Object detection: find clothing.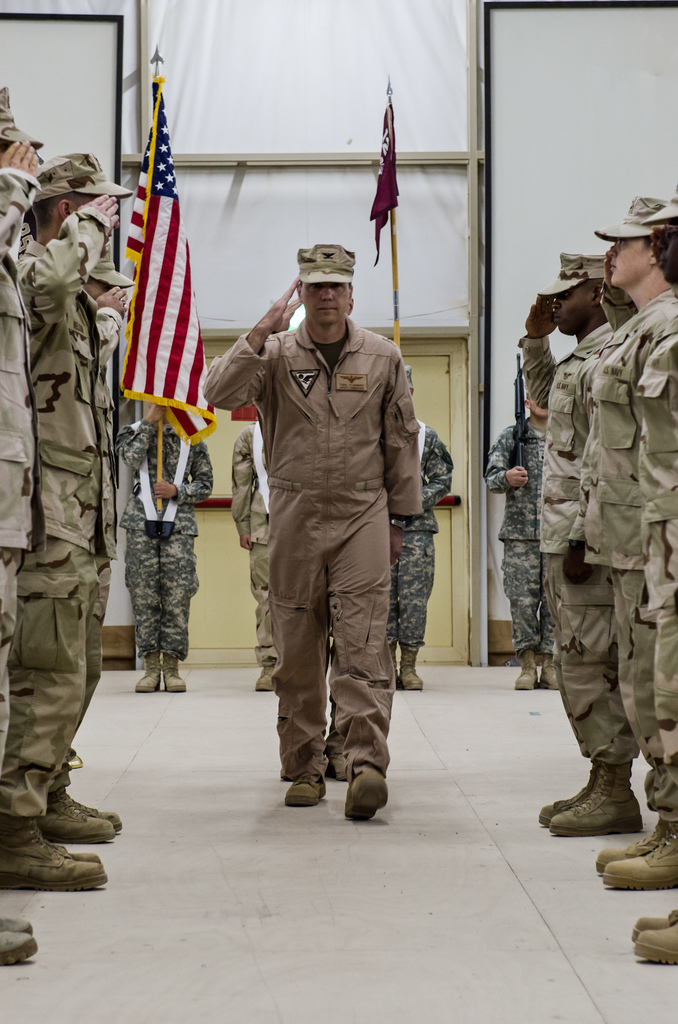
<box>81,307,113,687</box>.
